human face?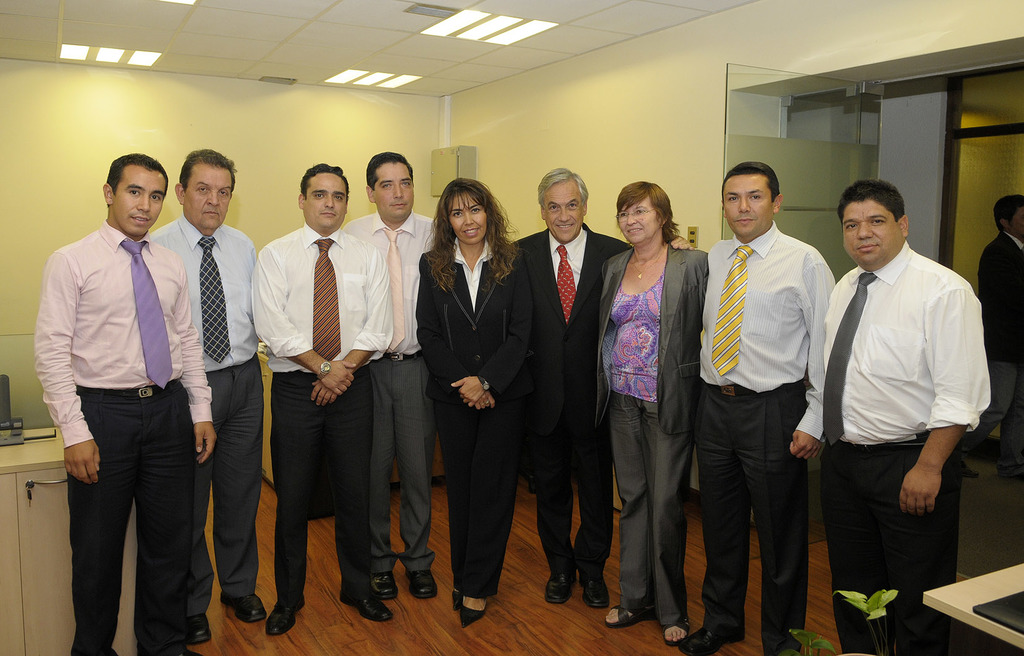
region(541, 179, 582, 243)
